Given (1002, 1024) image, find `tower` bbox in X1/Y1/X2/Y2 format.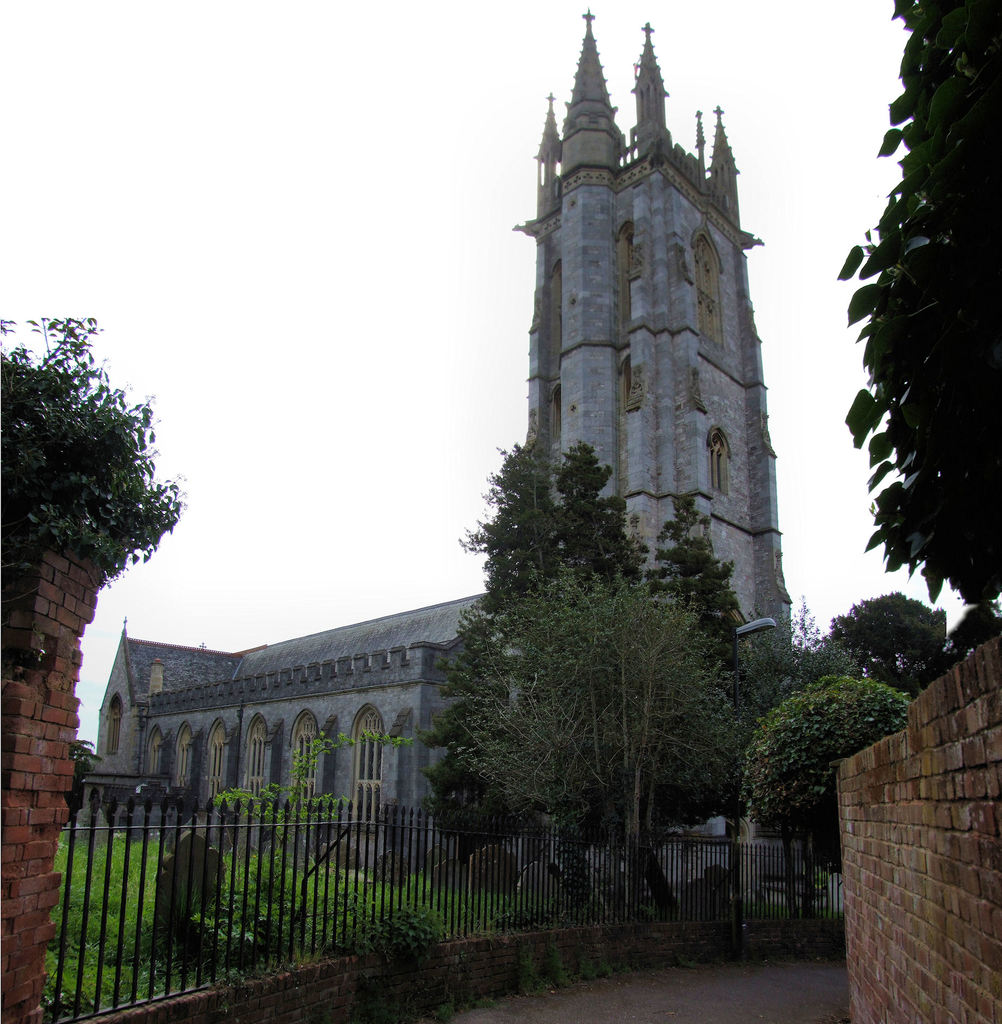
511/11/796/895.
